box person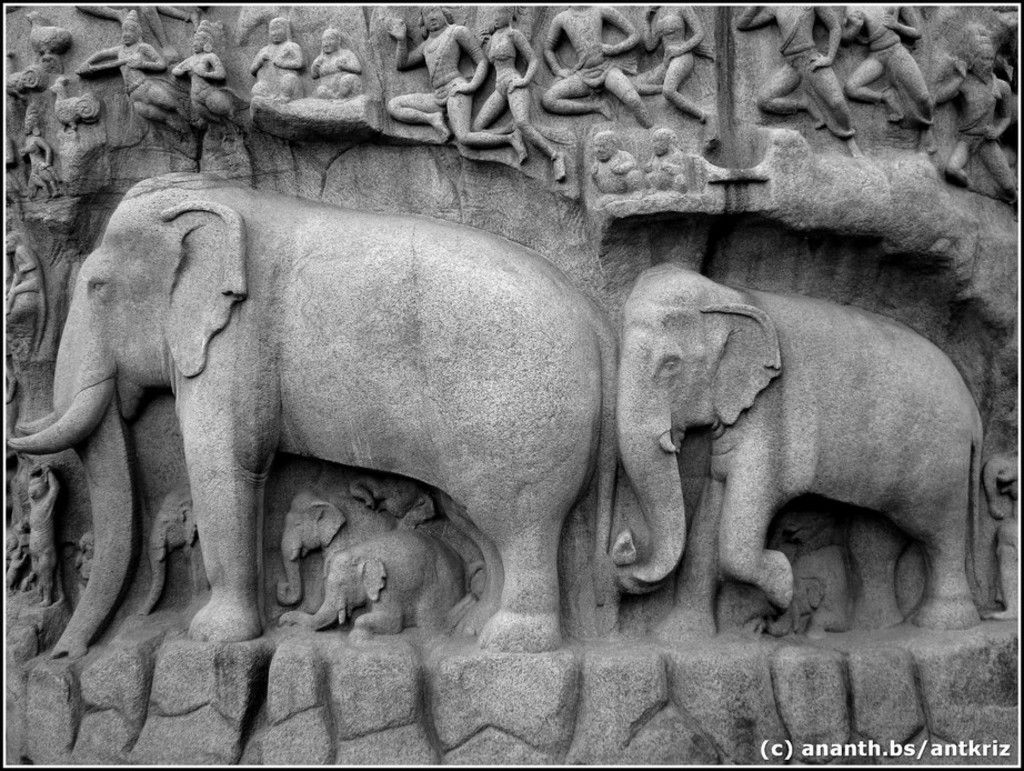
rect(24, 459, 57, 599)
